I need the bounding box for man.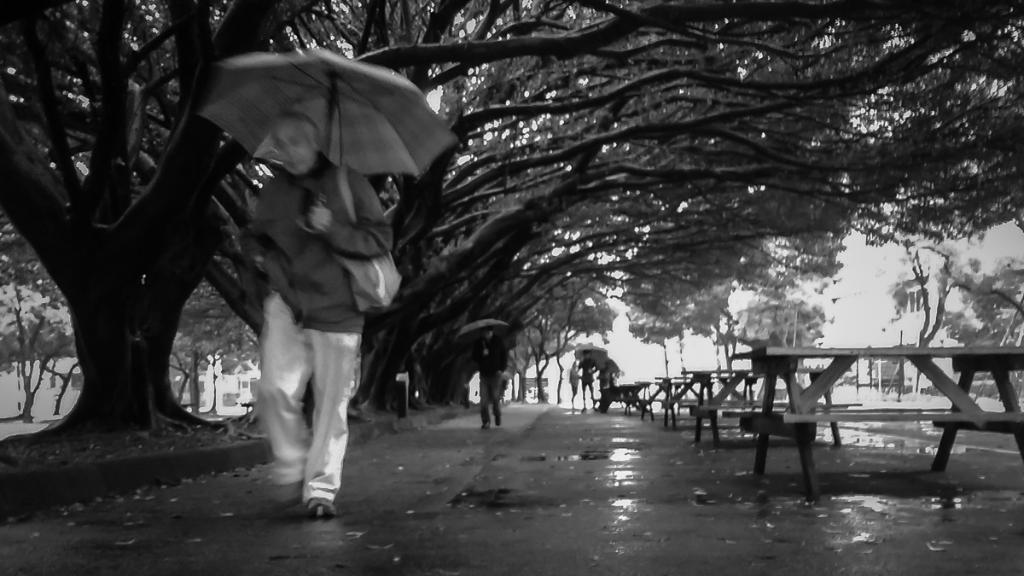
Here it is: locate(254, 113, 399, 520).
